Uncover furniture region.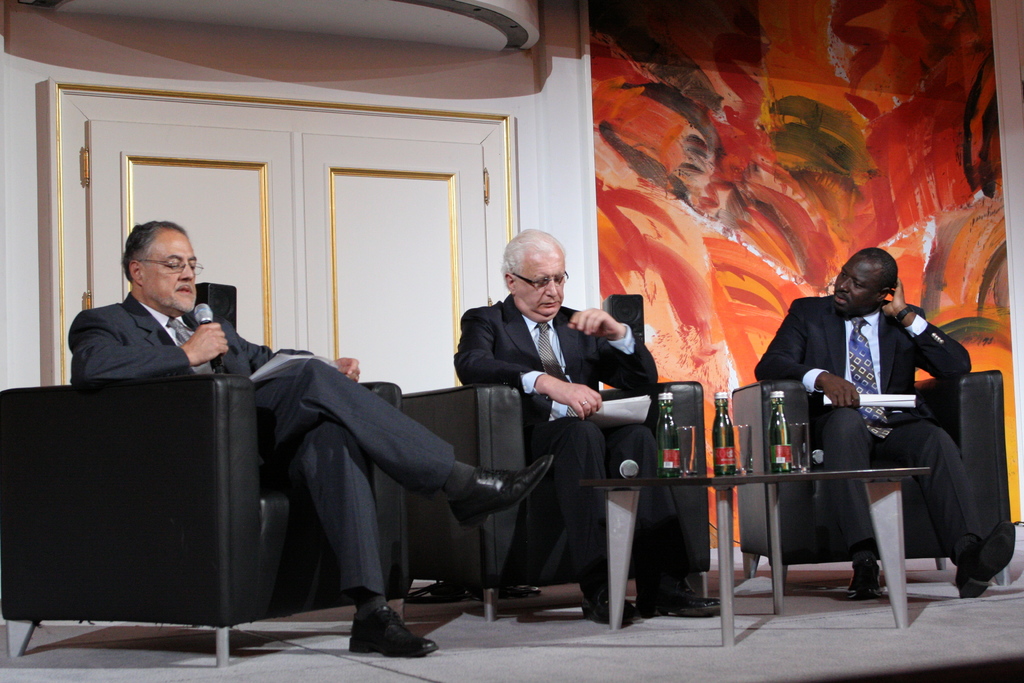
Uncovered: {"x1": 732, "y1": 367, "x2": 1007, "y2": 593}.
